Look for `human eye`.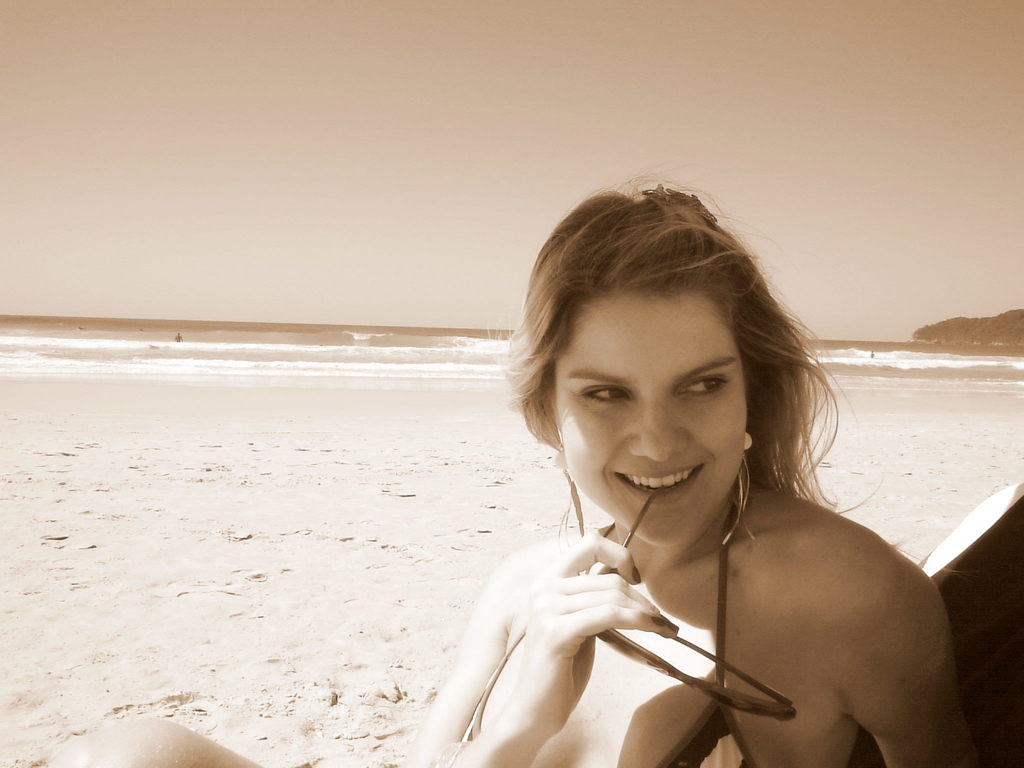
Found: rect(678, 377, 730, 399).
